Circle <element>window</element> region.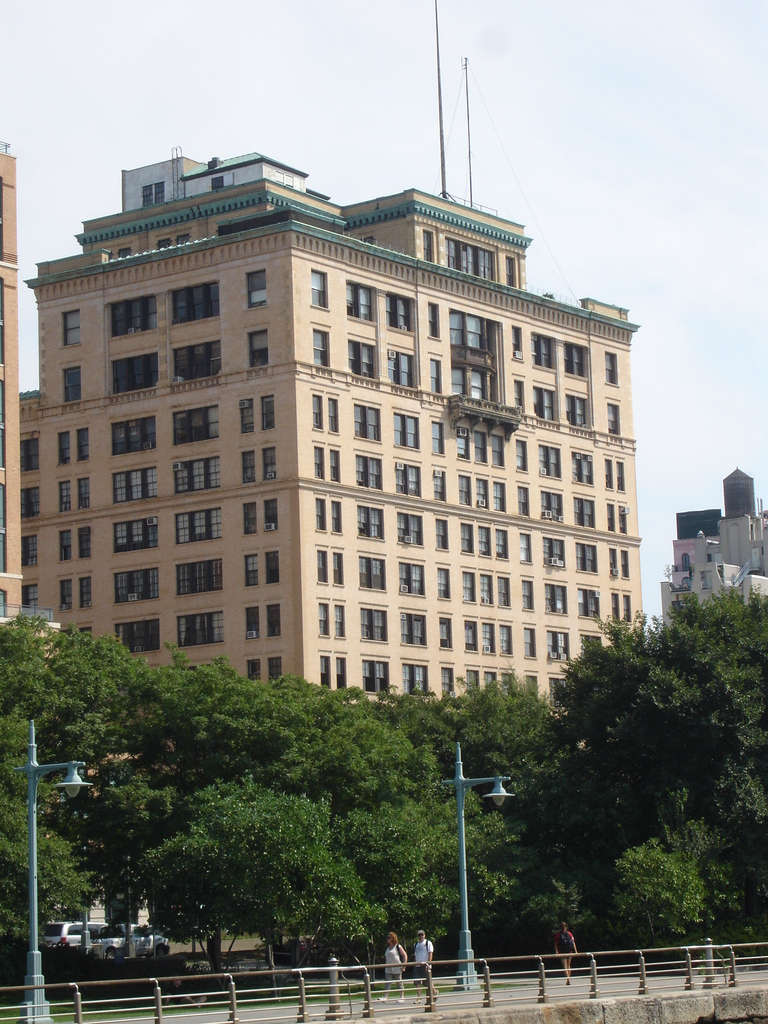
Region: 332 554 344 583.
